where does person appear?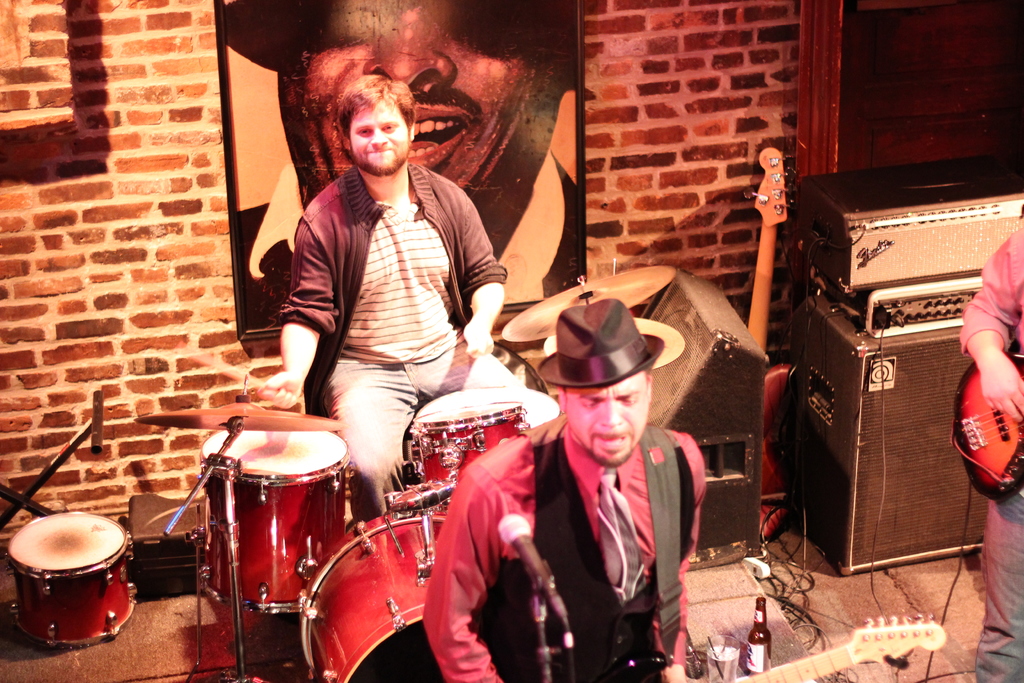
Appears at Rect(419, 297, 714, 682).
